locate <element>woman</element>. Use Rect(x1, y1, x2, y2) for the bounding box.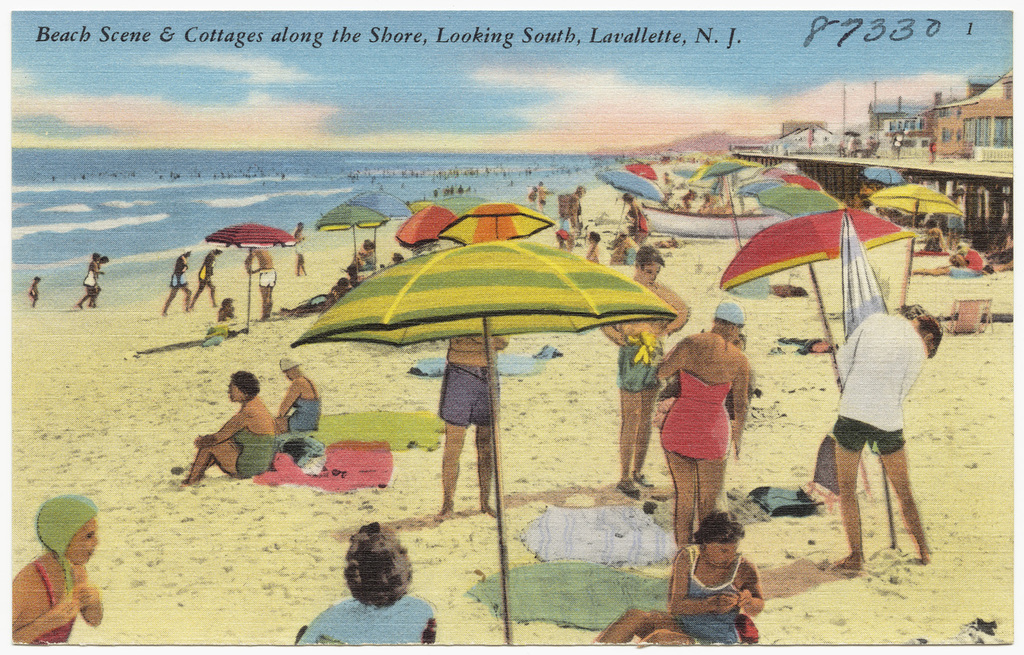
Rect(608, 515, 775, 654).
